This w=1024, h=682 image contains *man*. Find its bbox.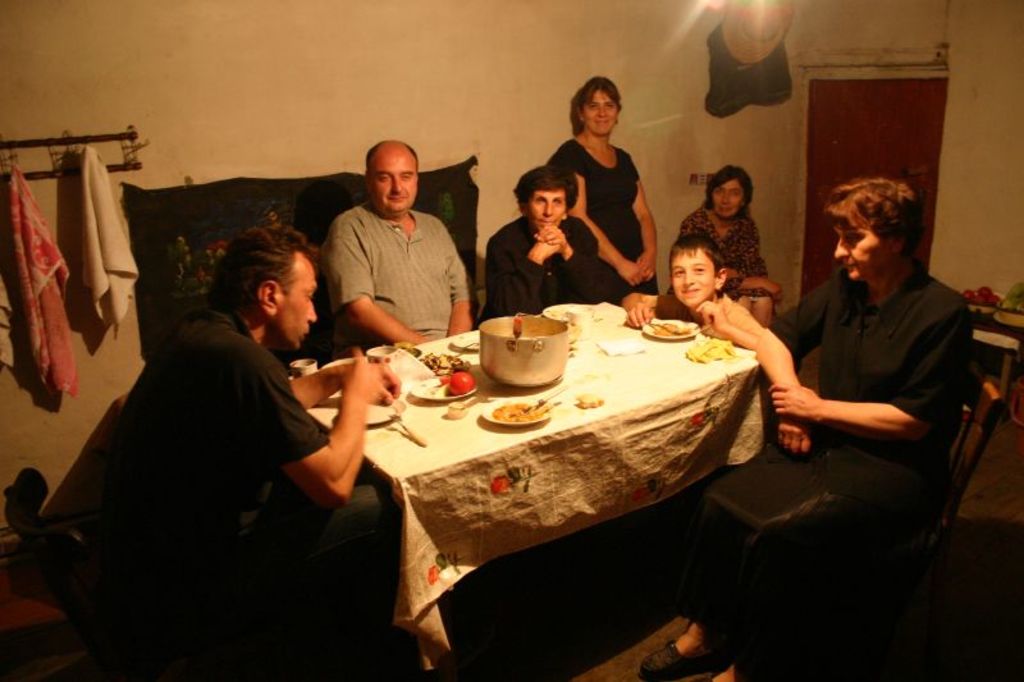
(x1=483, y1=168, x2=607, y2=319).
